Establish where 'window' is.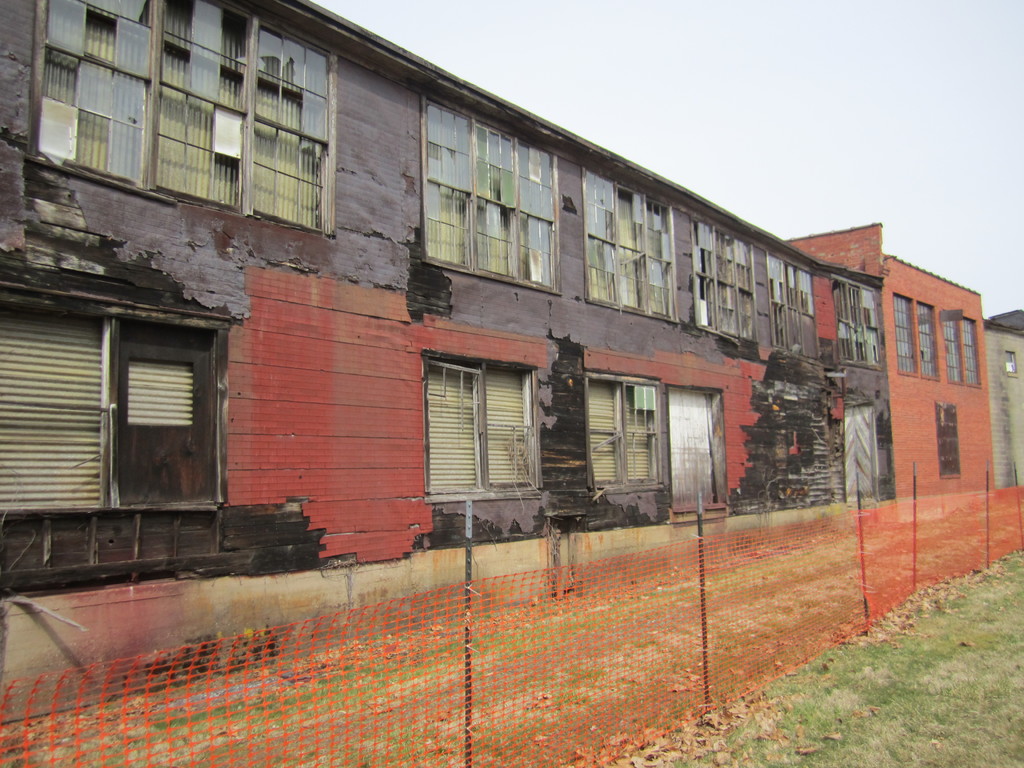
Established at 44/0/154/79.
